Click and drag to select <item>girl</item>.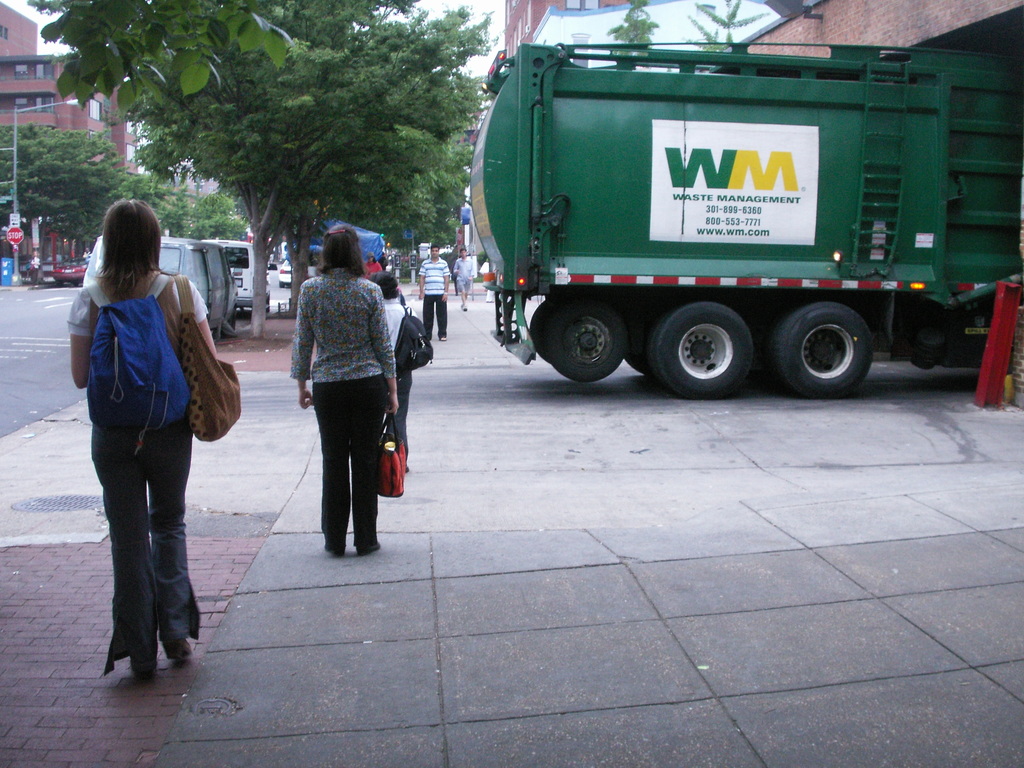
Selection: box(70, 196, 220, 682).
